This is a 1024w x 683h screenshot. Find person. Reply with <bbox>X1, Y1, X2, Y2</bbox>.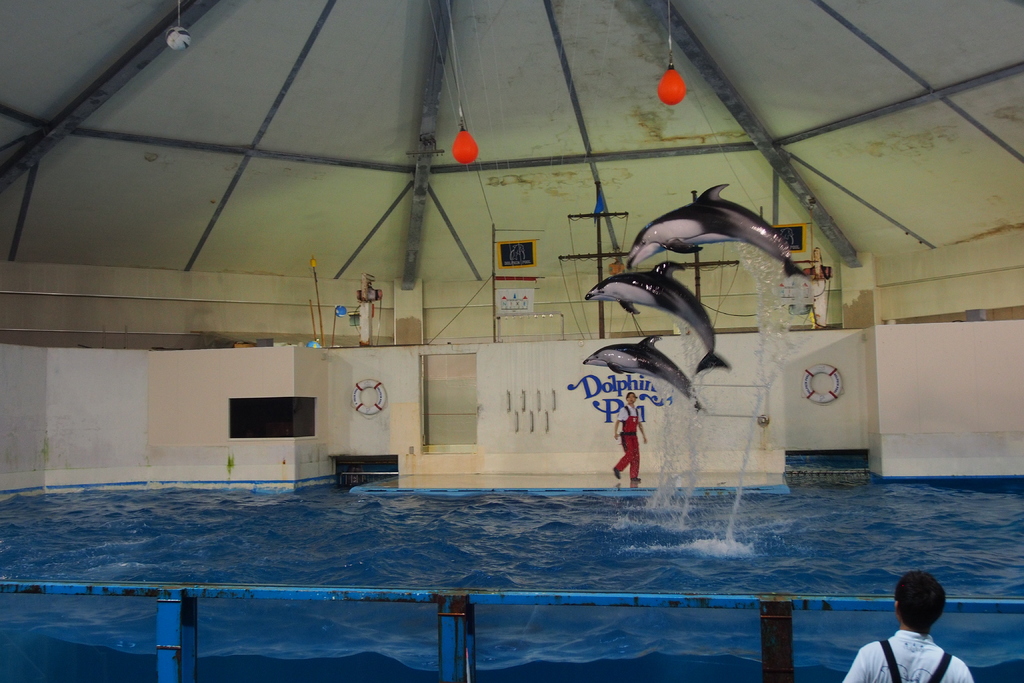
<bbox>842, 573, 974, 682</bbox>.
